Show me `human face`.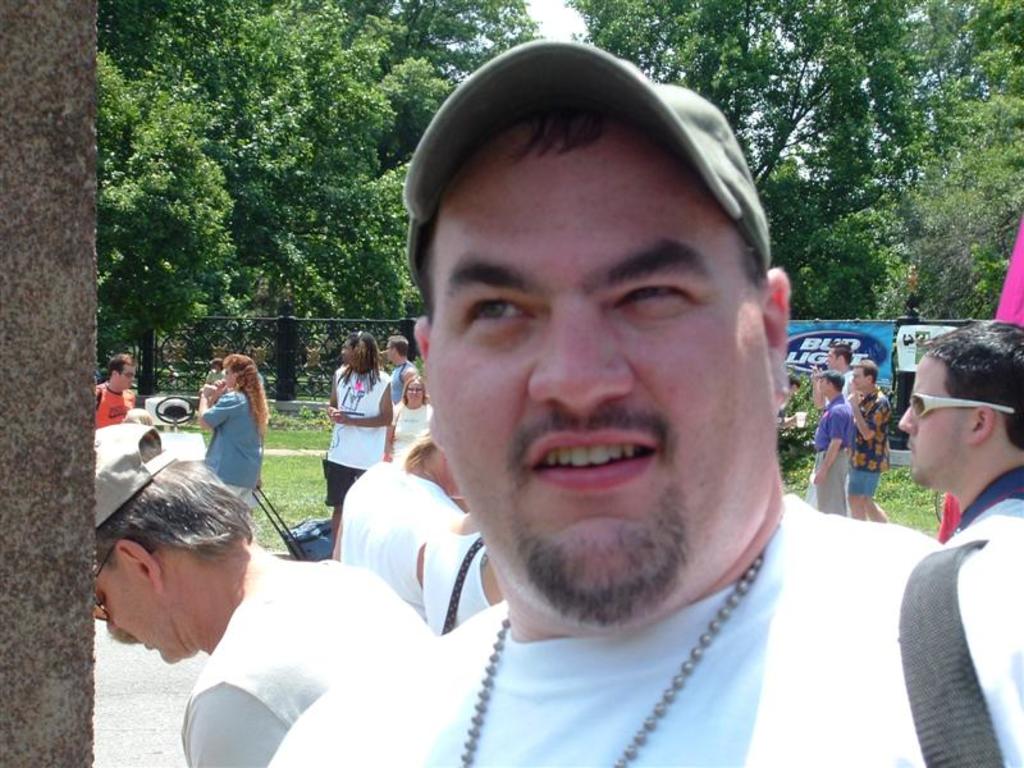
`human face` is here: 408:385:430:404.
